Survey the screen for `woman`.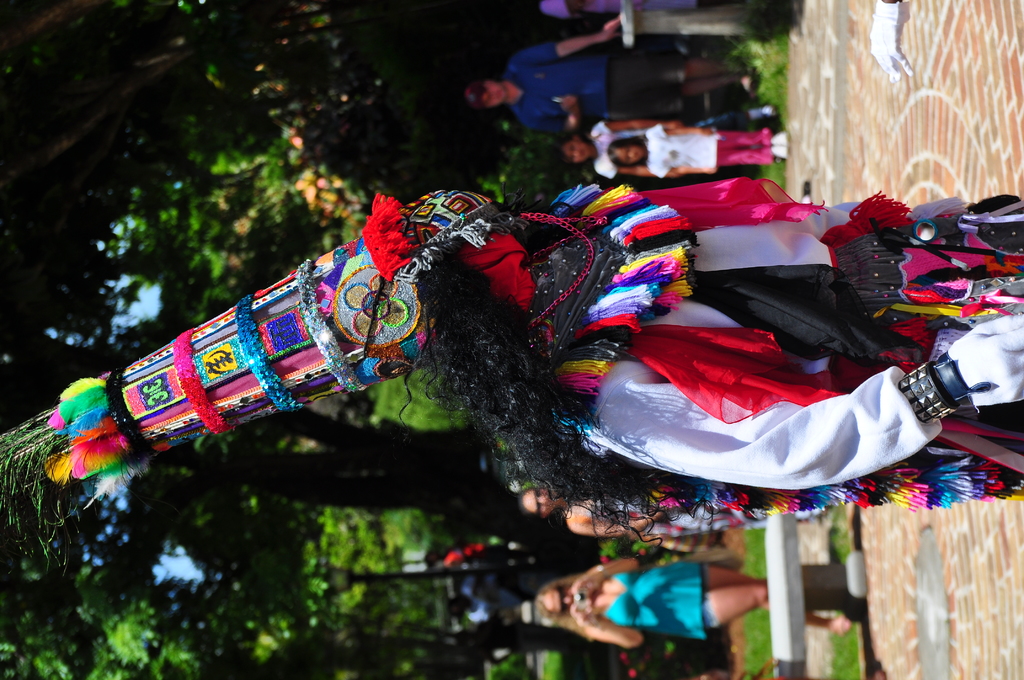
Survey found: box(534, 557, 852, 649).
